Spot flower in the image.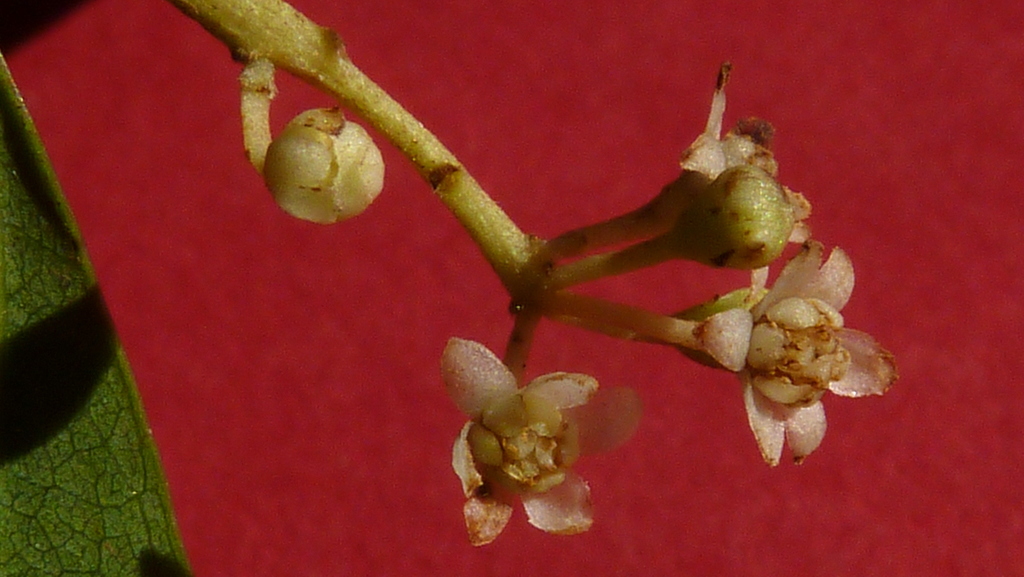
flower found at {"x1": 686, "y1": 61, "x2": 806, "y2": 245}.
